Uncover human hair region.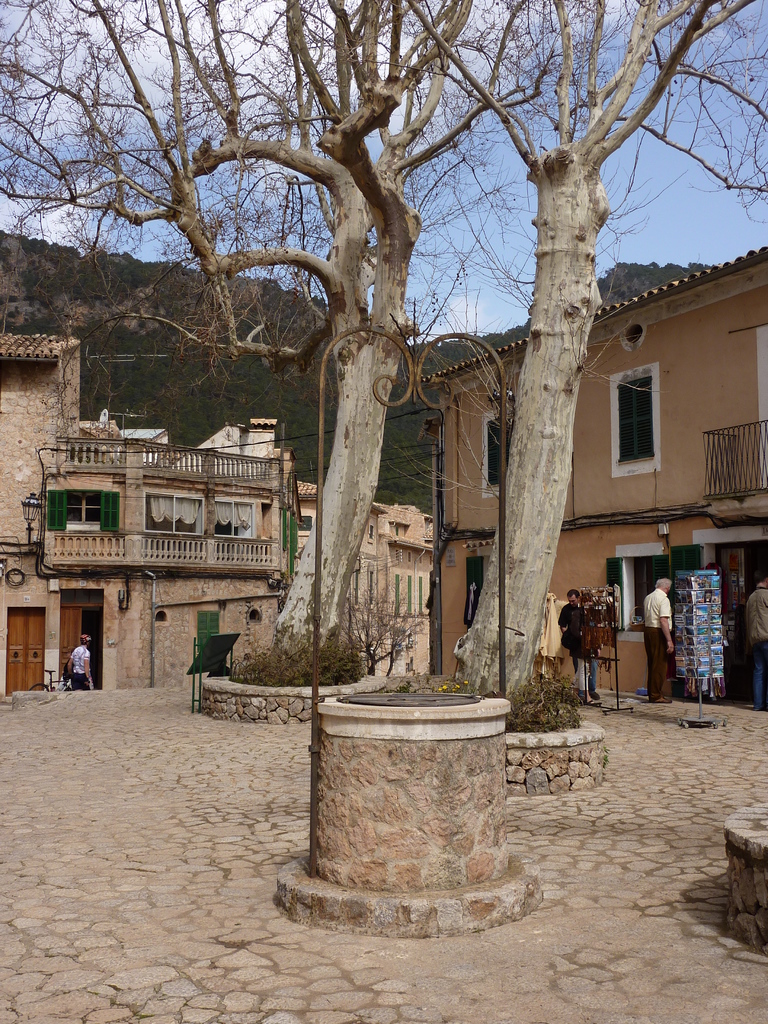
Uncovered: [left=652, top=580, right=672, bottom=589].
